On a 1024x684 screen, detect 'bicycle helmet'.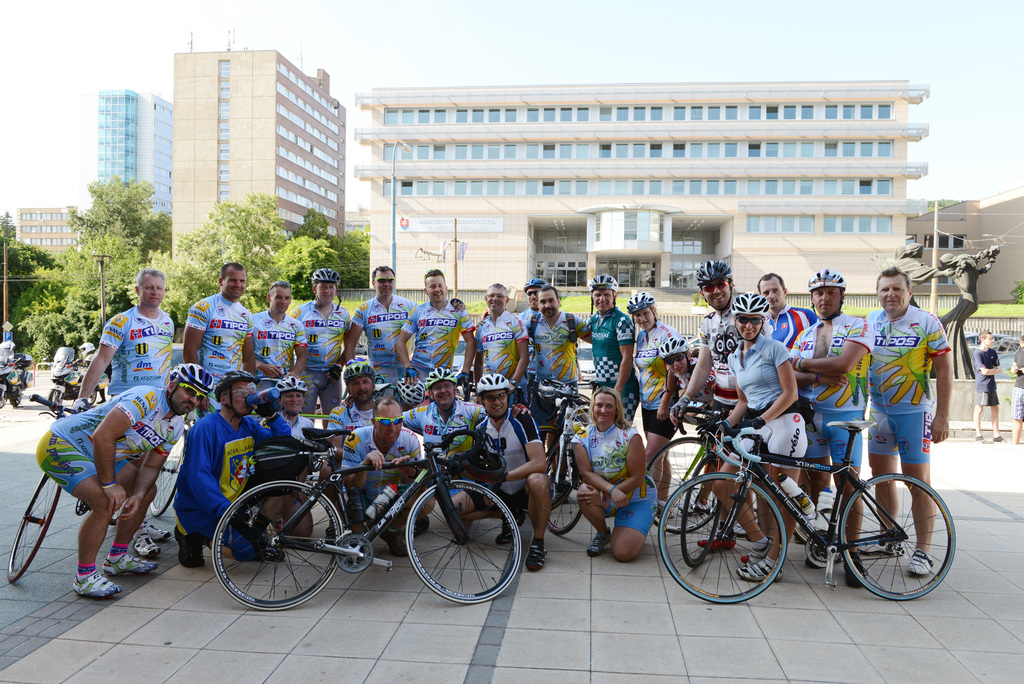
<bbox>658, 335, 689, 353</bbox>.
